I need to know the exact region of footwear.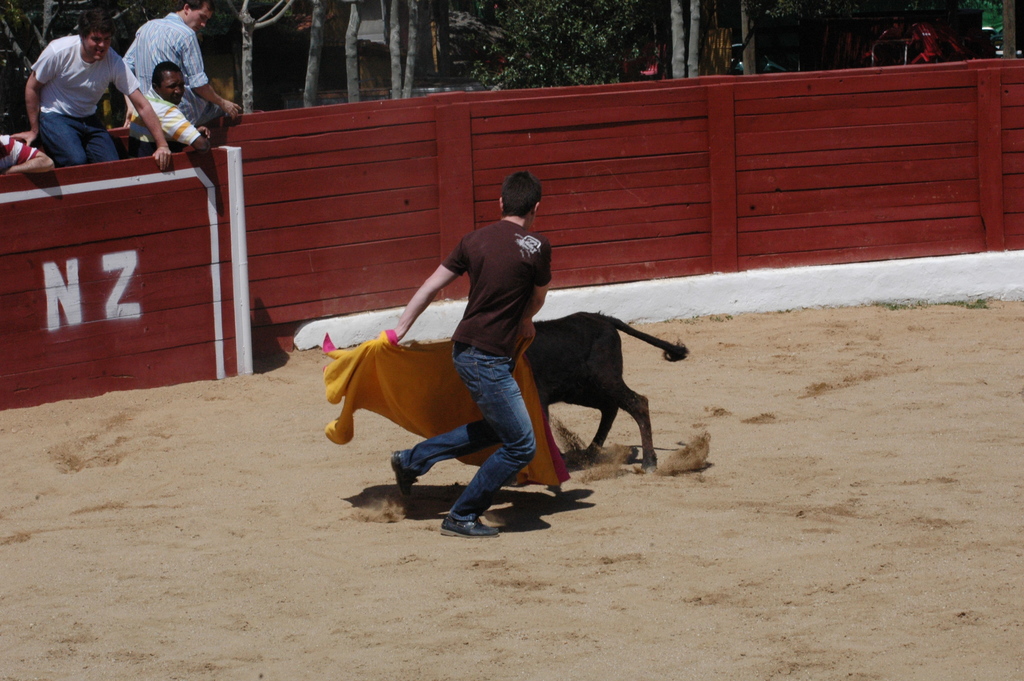
Region: (438, 514, 500, 539).
